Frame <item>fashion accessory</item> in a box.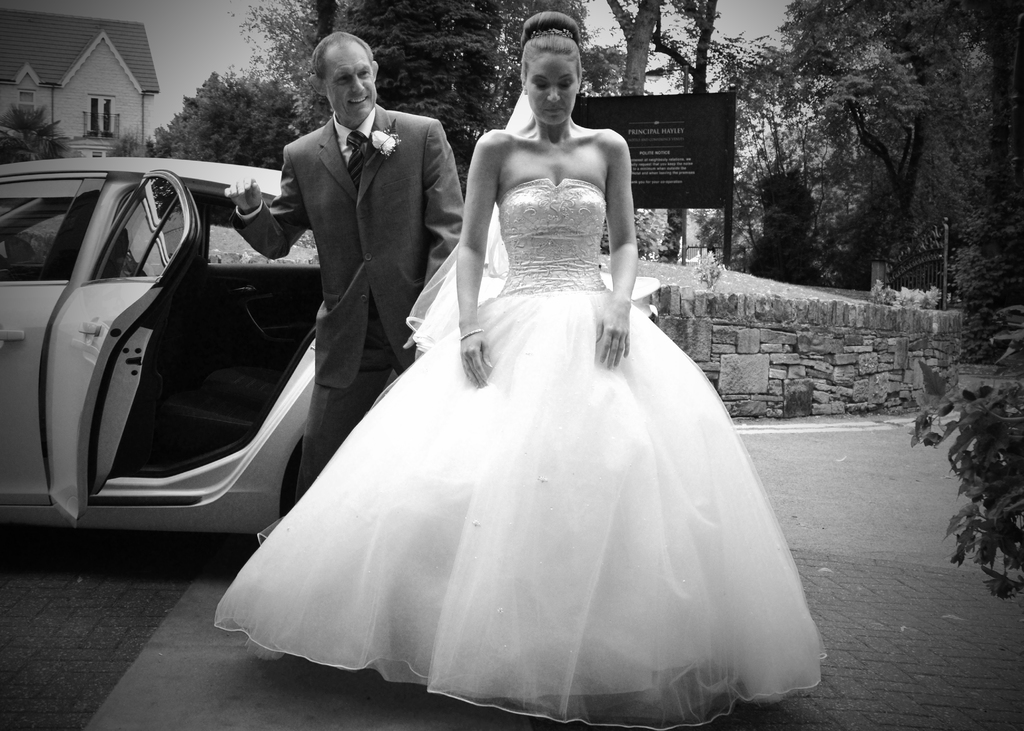
<bbox>346, 133, 367, 186</bbox>.
